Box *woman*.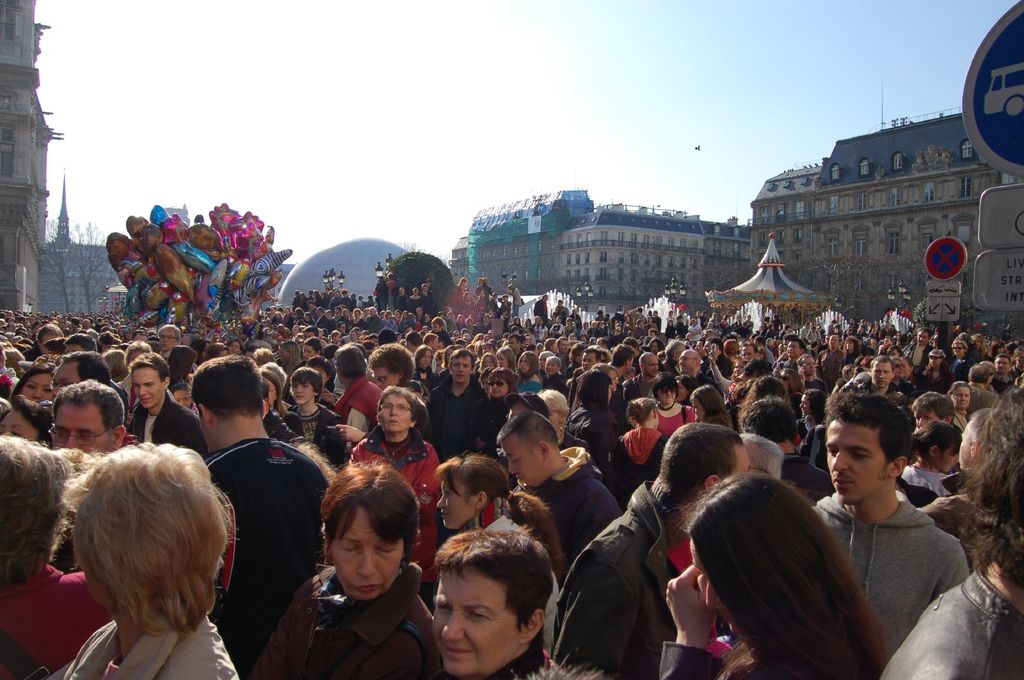
[248,461,445,679].
